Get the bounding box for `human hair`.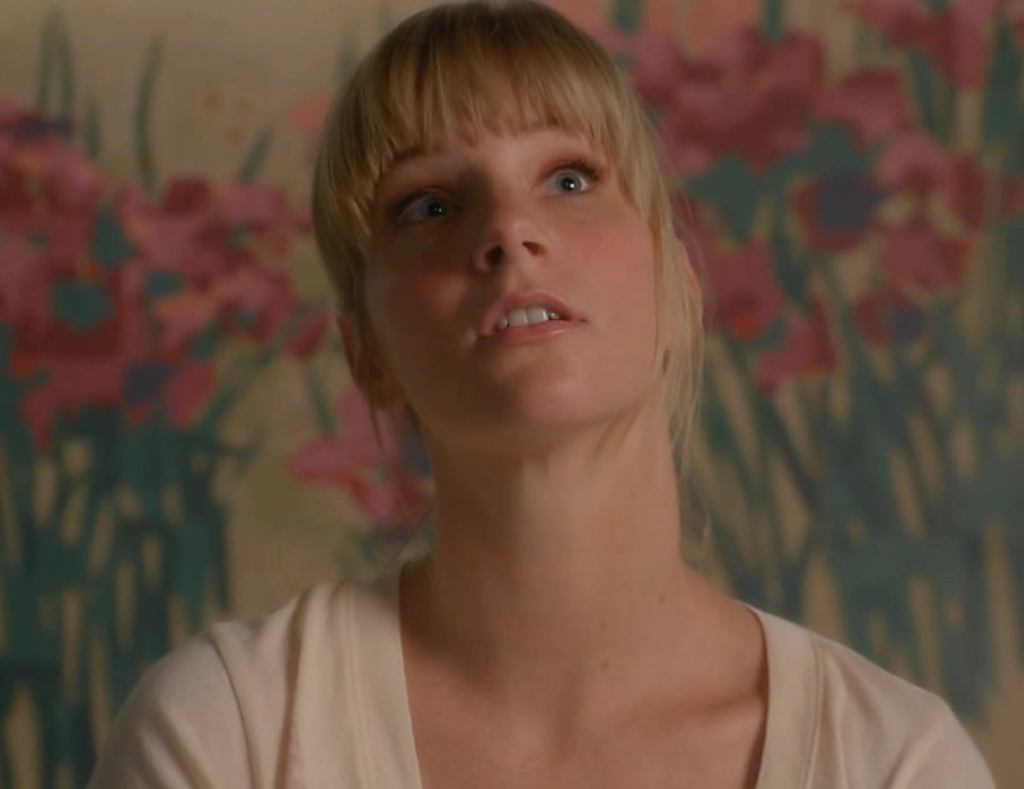
region(305, 0, 730, 536).
